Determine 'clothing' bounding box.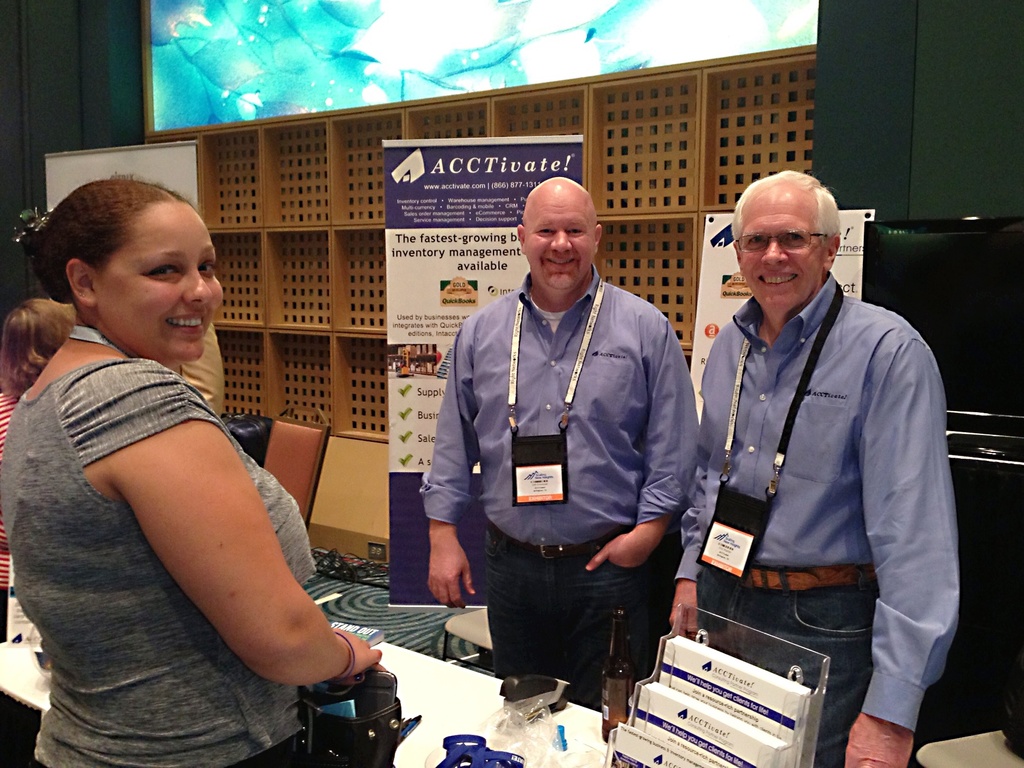
Determined: <region>3, 358, 319, 767</region>.
